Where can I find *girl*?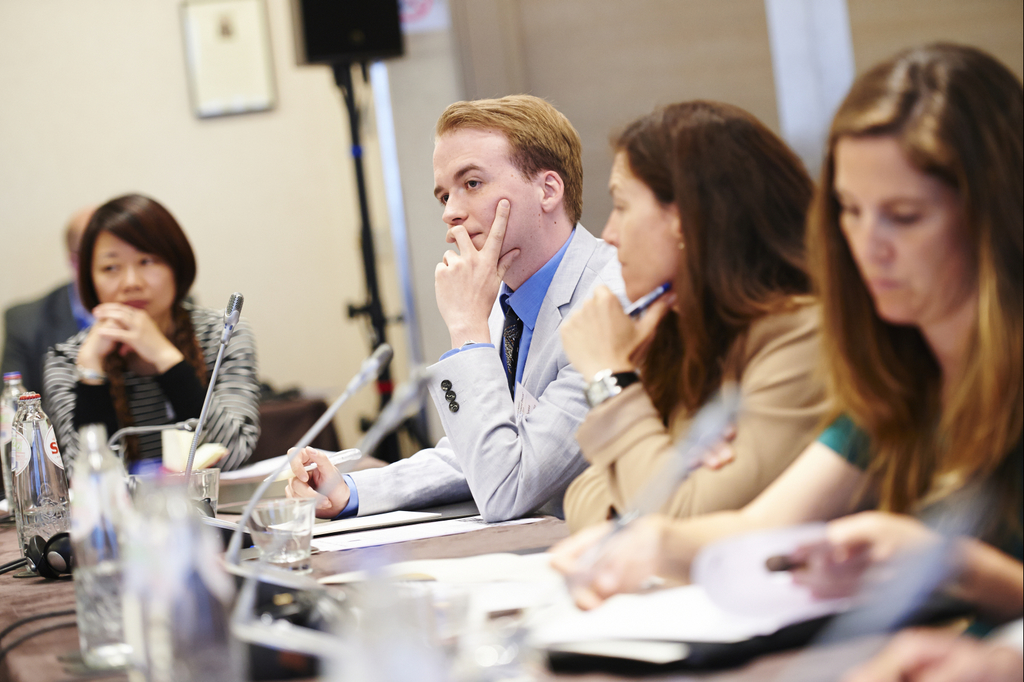
You can find it at l=28, t=186, r=260, b=480.
